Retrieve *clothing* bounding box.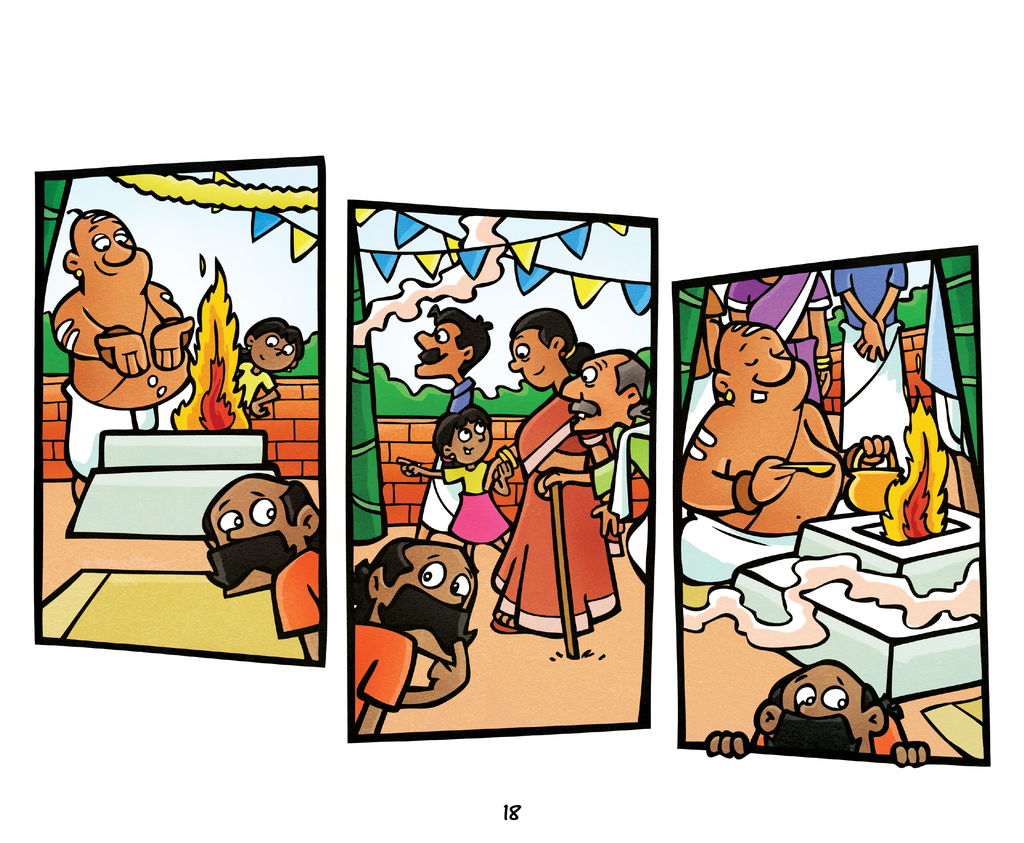
Bounding box: 234/364/275/413.
